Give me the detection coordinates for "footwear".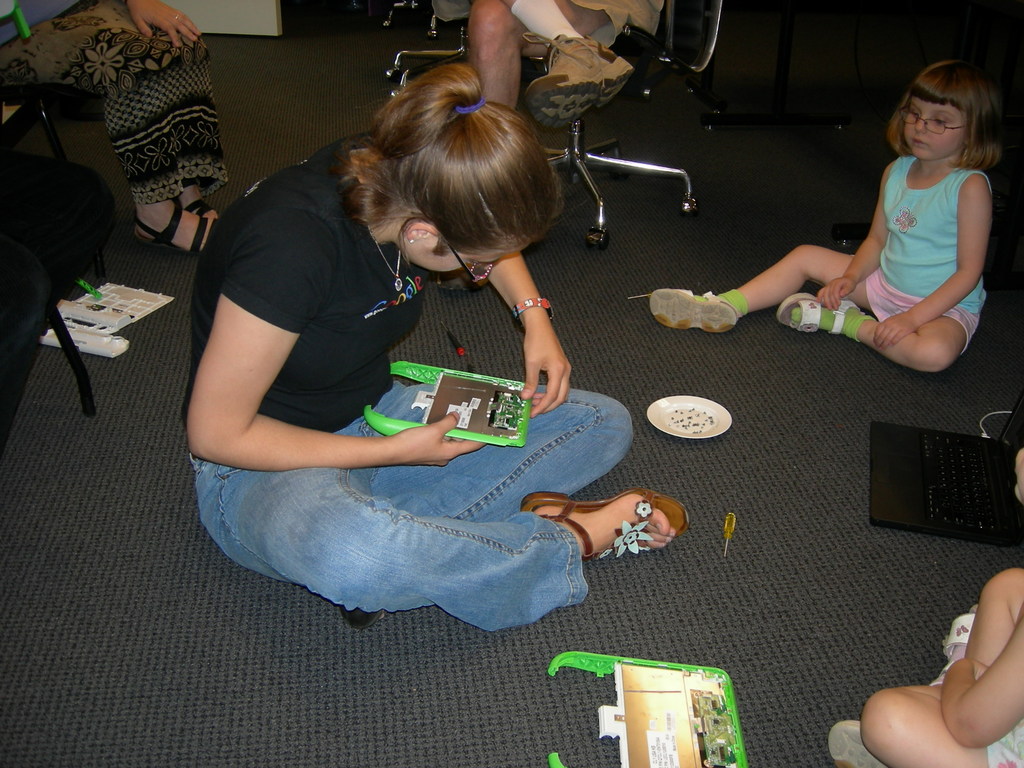
bbox=(649, 289, 739, 332).
